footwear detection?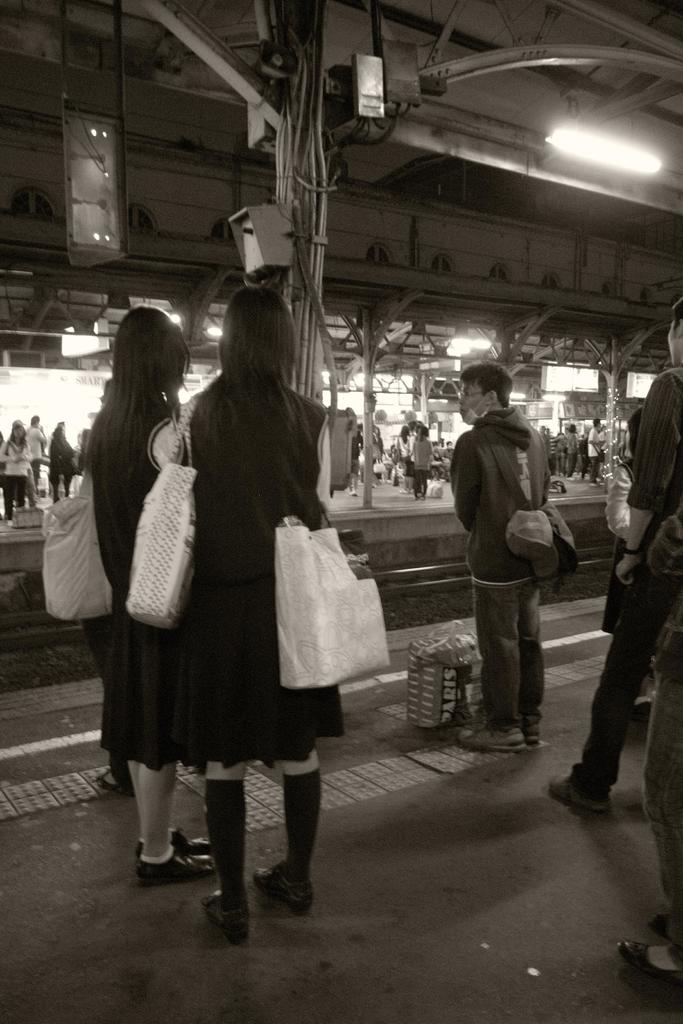
select_region(348, 490, 357, 497)
